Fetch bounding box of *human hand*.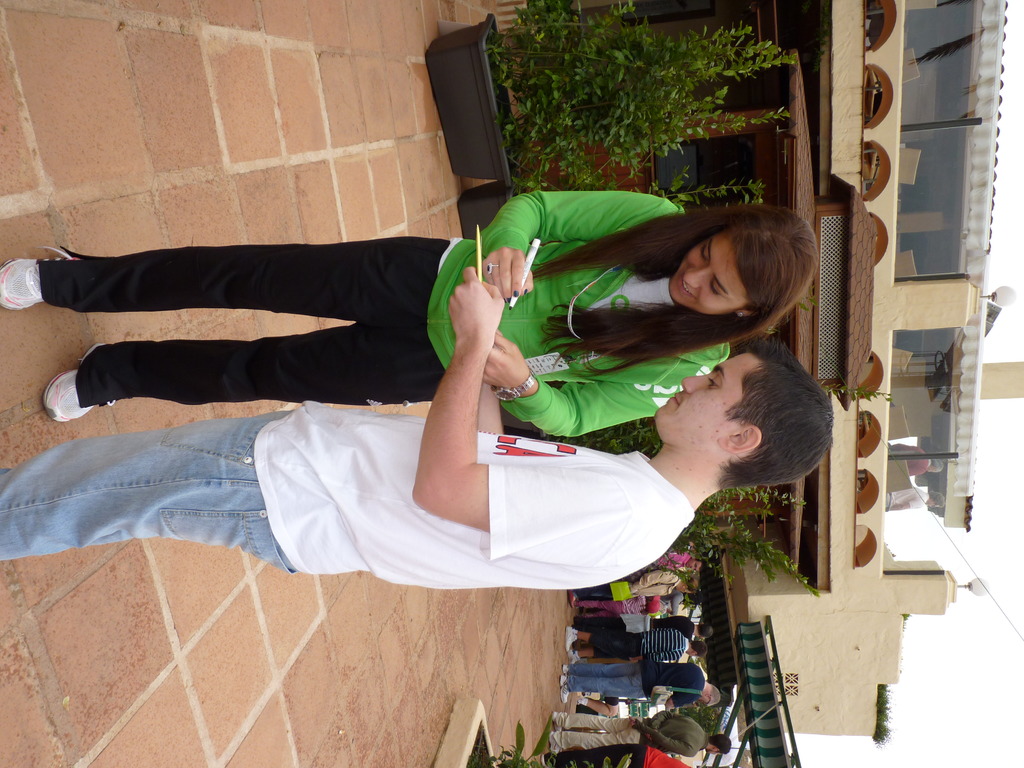
Bbox: 483/328/531/388.
